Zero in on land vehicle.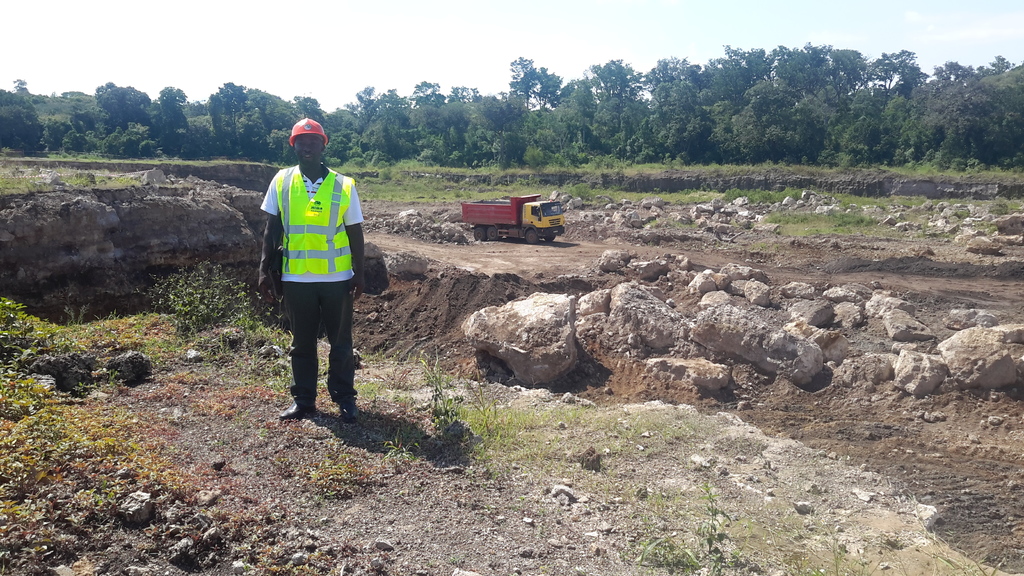
Zeroed in: l=463, t=195, r=566, b=247.
